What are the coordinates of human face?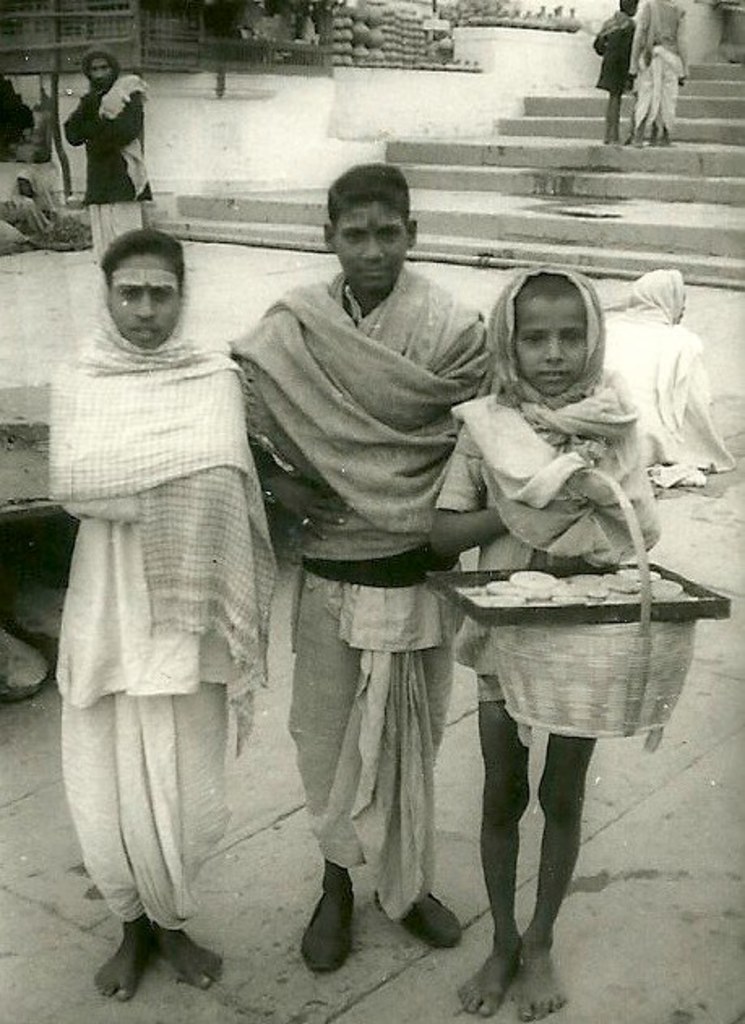
rect(86, 49, 114, 76).
